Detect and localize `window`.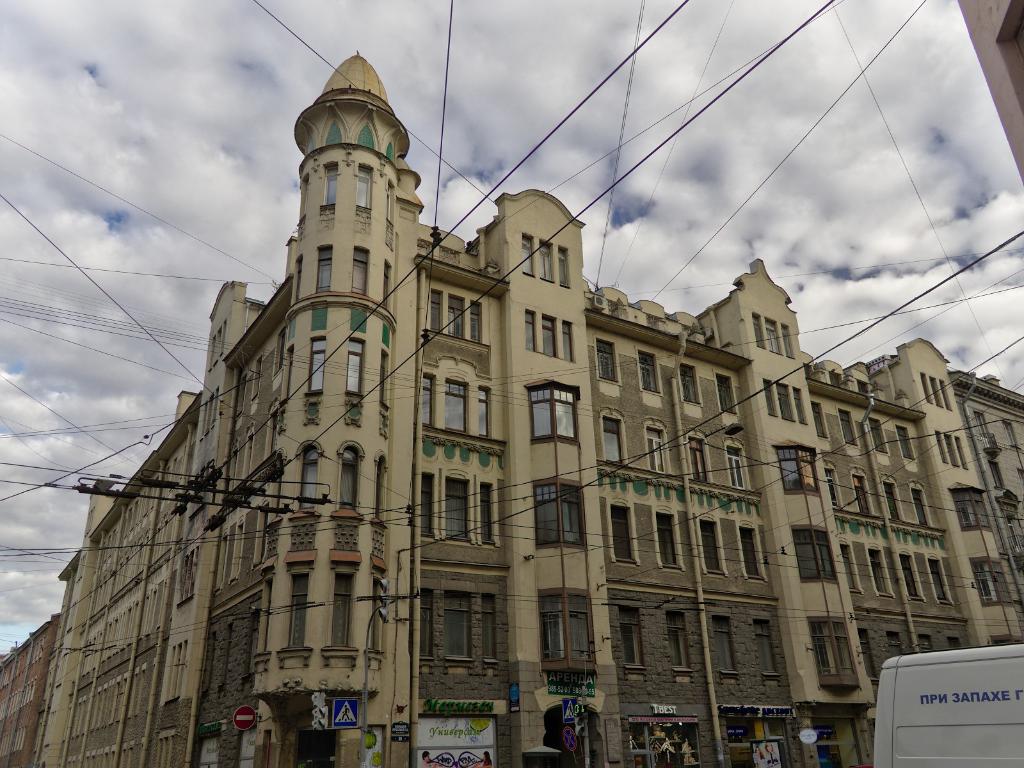
Localized at [941, 431, 959, 468].
